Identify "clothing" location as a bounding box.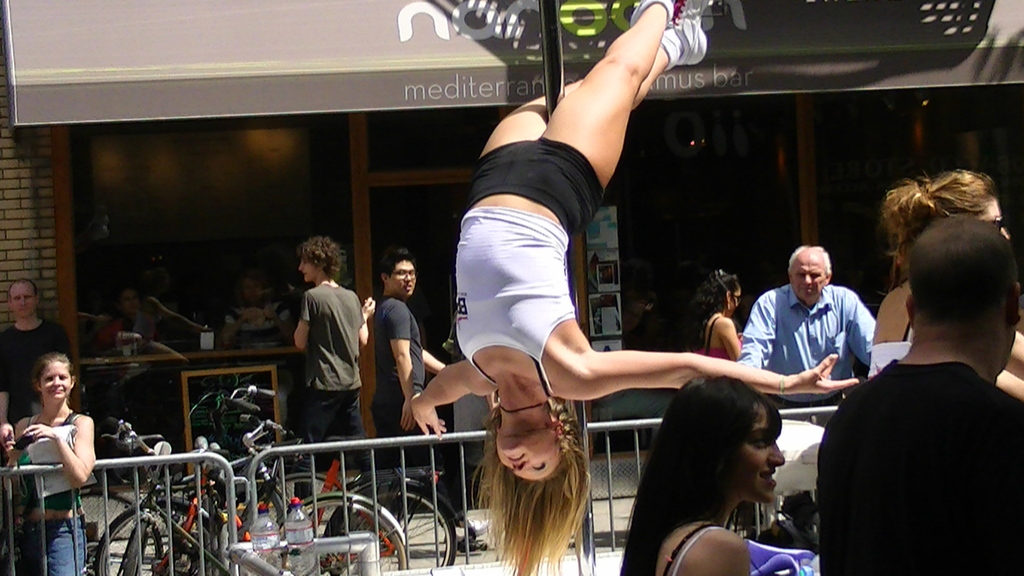
{"left": 0, "top": 311, "right": 70, "bottom": 440}.
